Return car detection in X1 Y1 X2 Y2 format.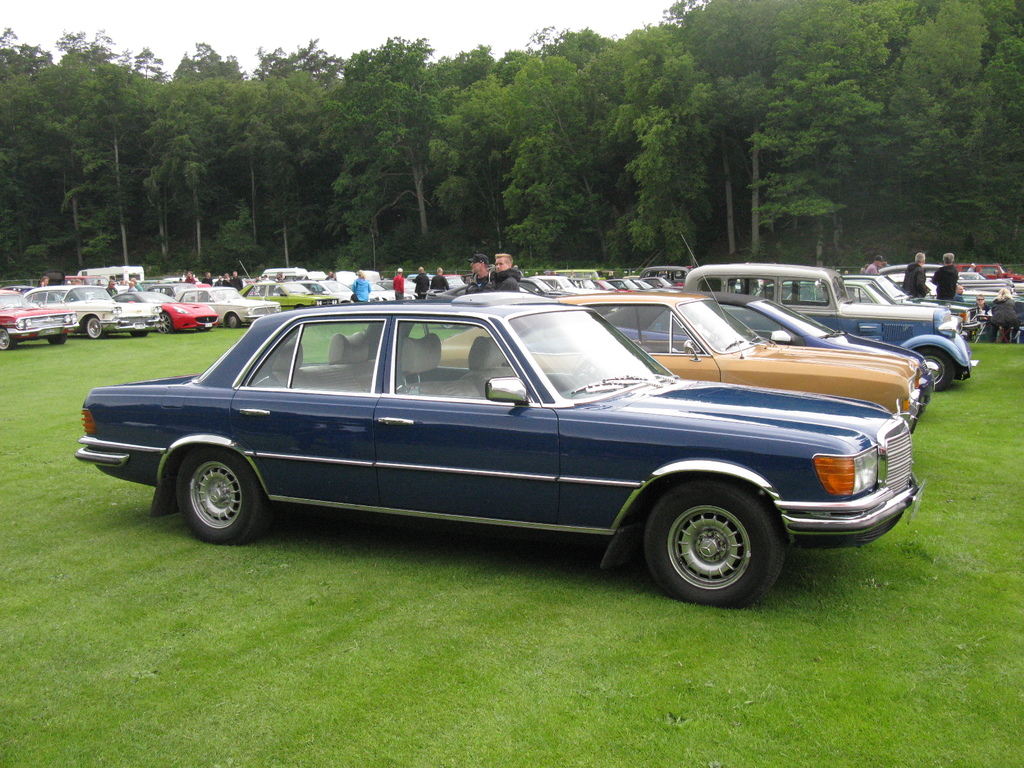
712 298 925 360.
